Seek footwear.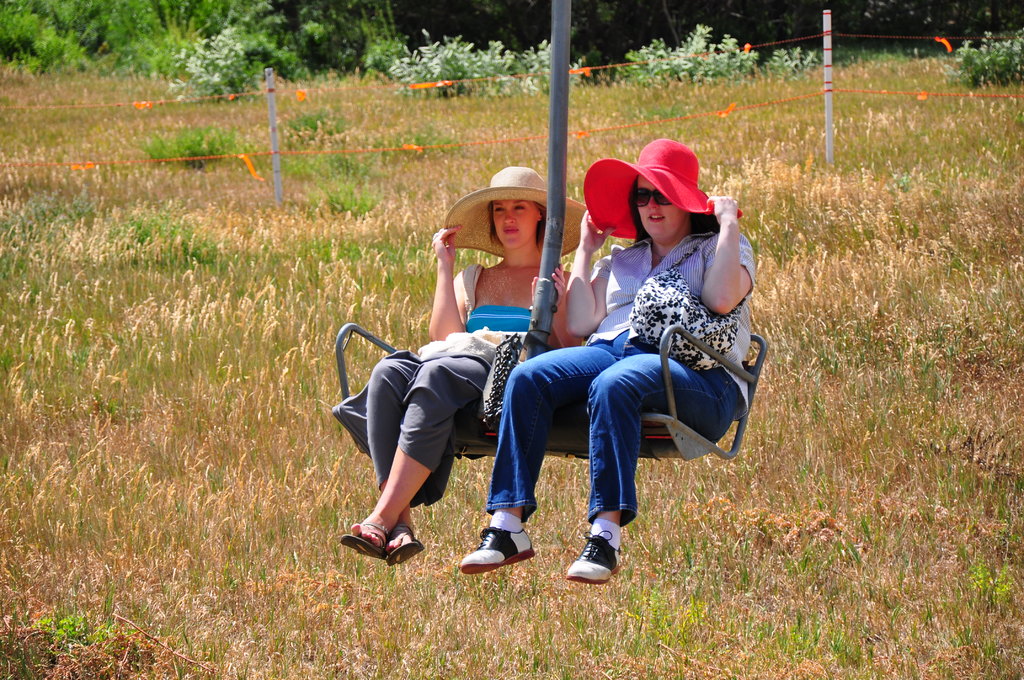
locate(461, 520, 536, 572).
